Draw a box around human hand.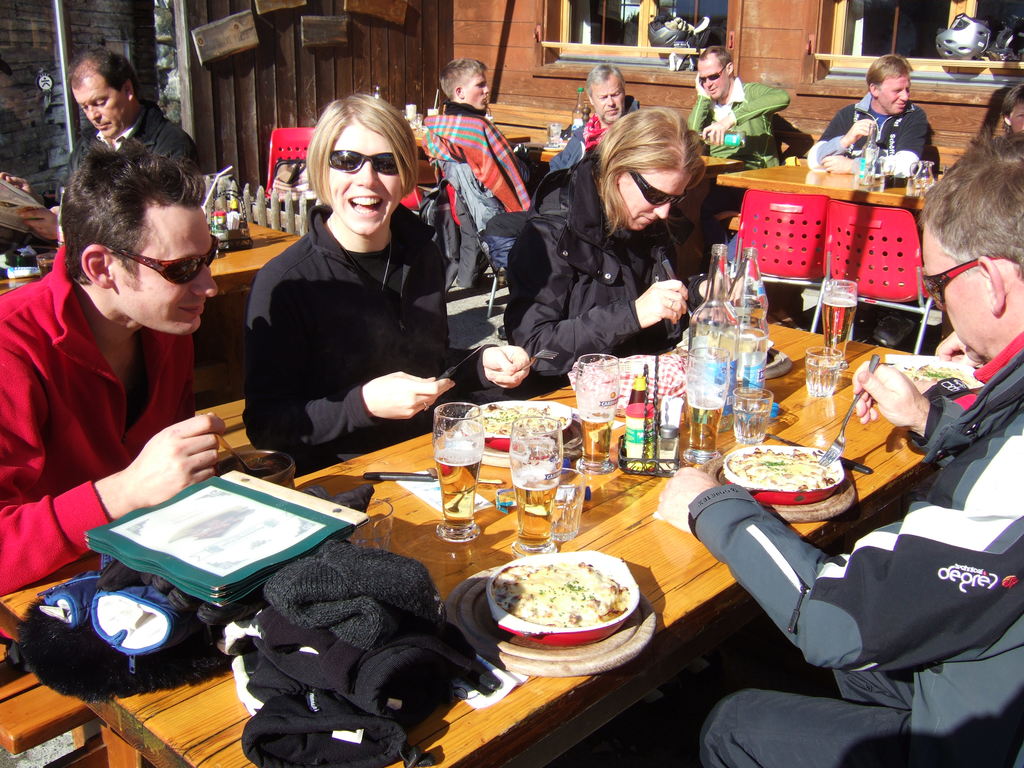
(x1=361, y1=372, x2=459, y2=422).
